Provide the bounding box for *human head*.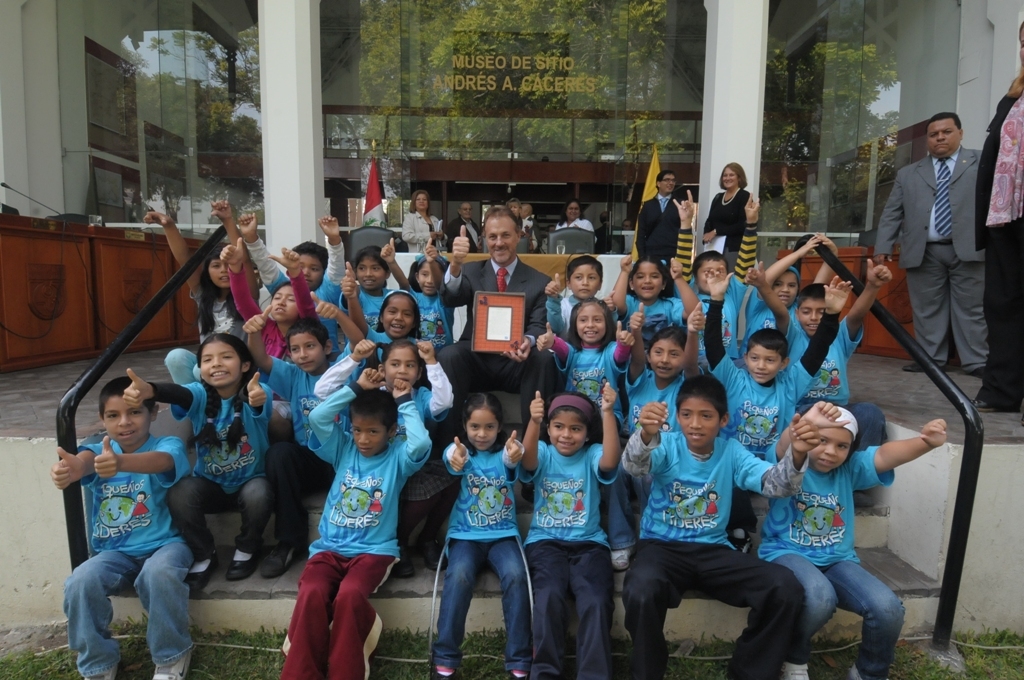
detection(96, 376, 157, 446).
